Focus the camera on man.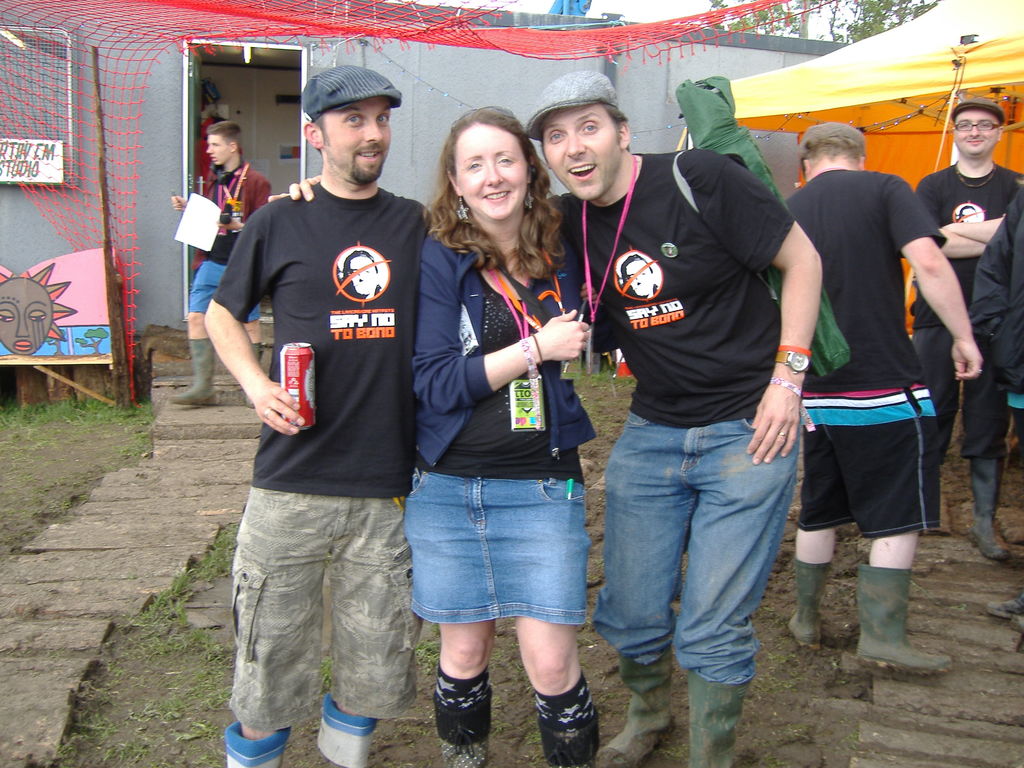
Focus region: BBox(965, 189, 1023, 398).
